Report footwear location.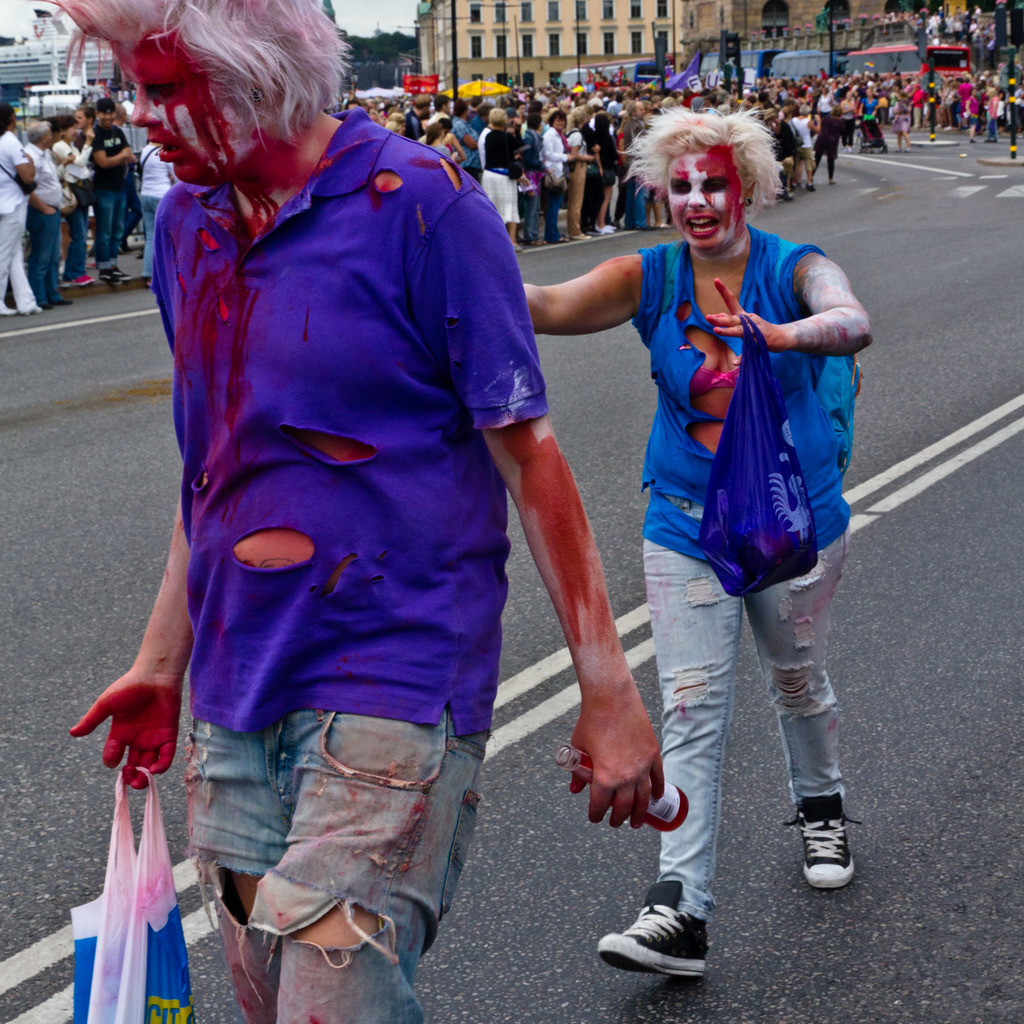
Report: box(902, 147, 911, 154).
